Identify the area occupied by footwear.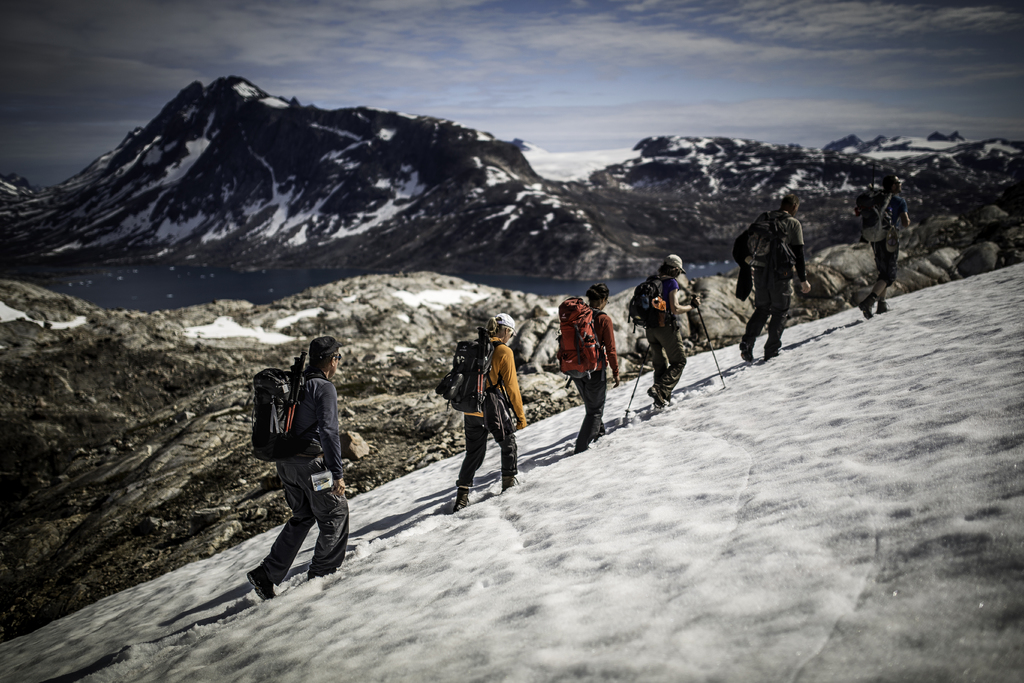
Area: 859:295:872:321.
